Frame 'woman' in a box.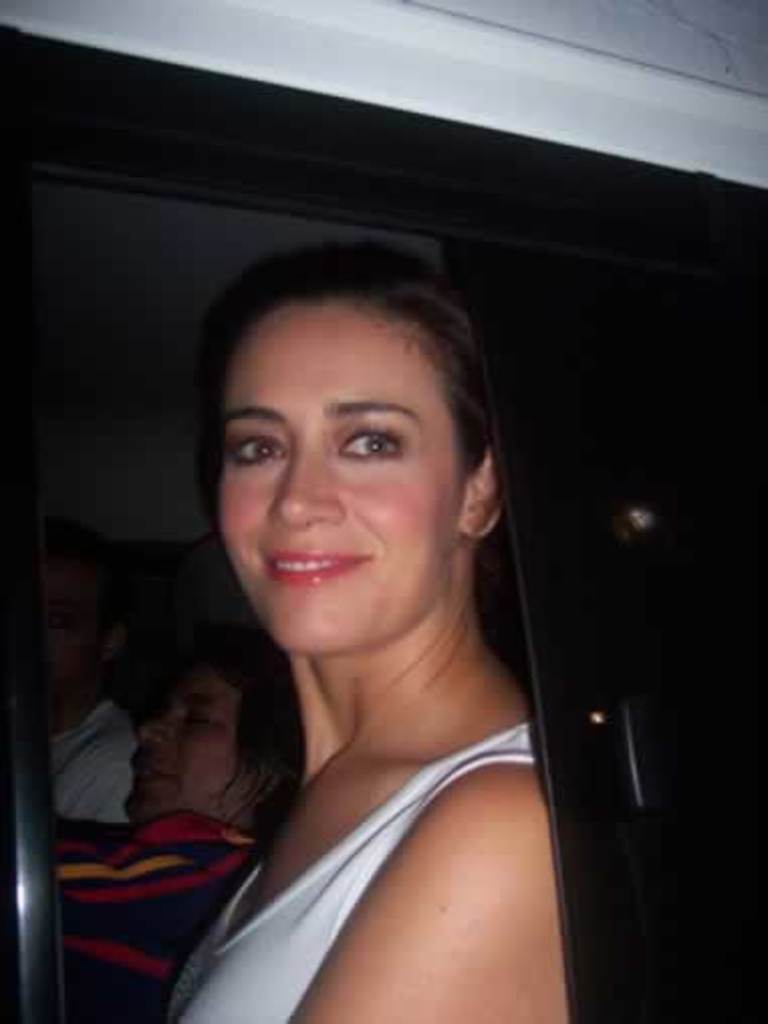
161:232:566:1022.
